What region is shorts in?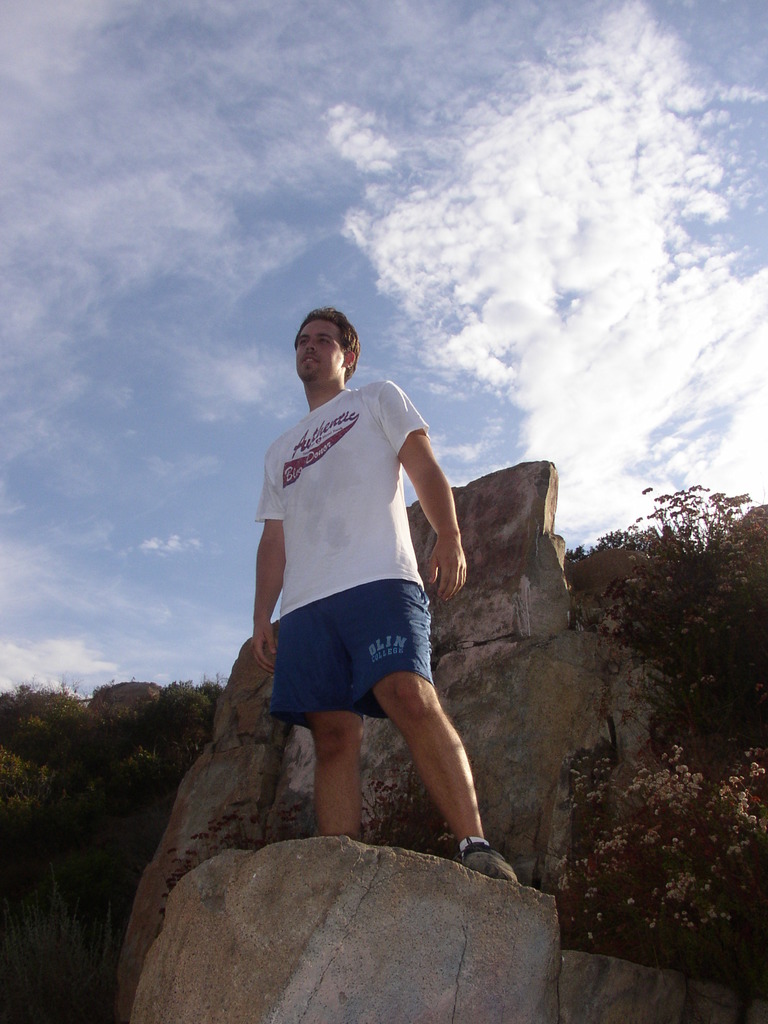
bbox=(250, 582, 445, 725).
